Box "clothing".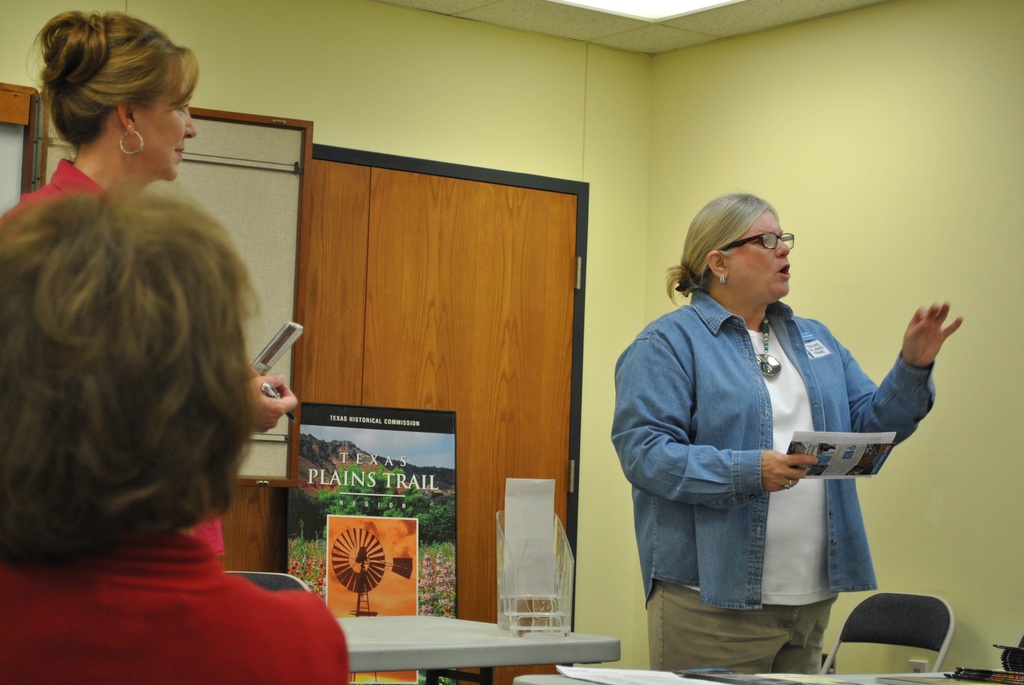
607, 286, 937, 672.
